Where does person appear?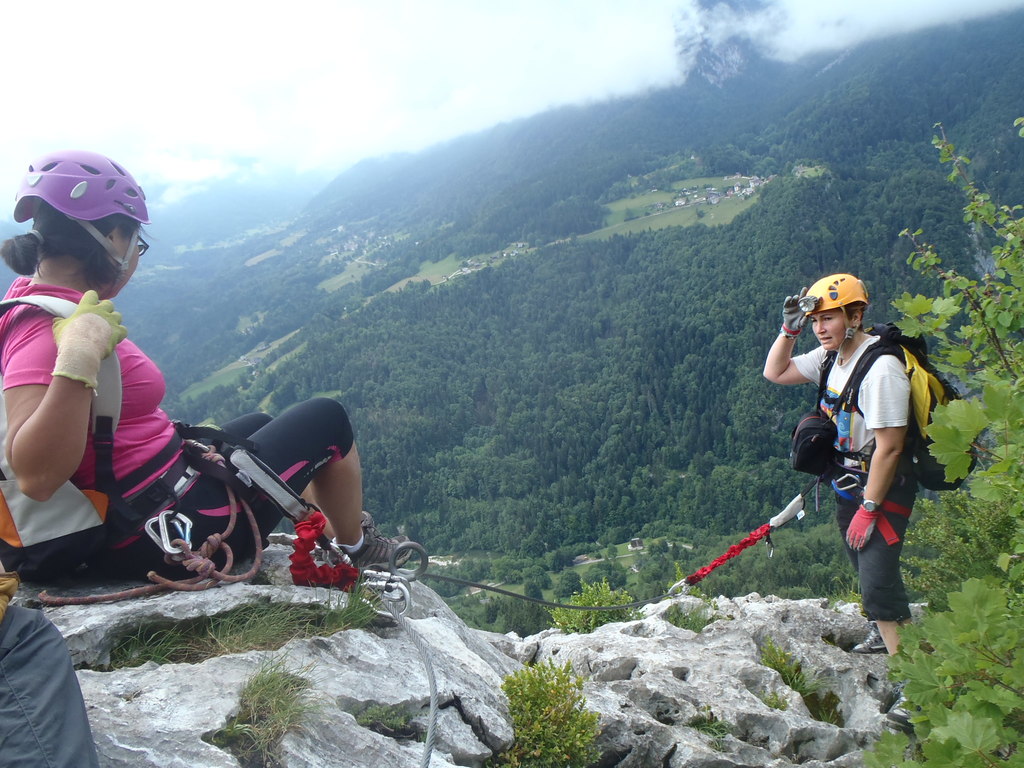
Appears at box=[0, 148, 411, 578].
